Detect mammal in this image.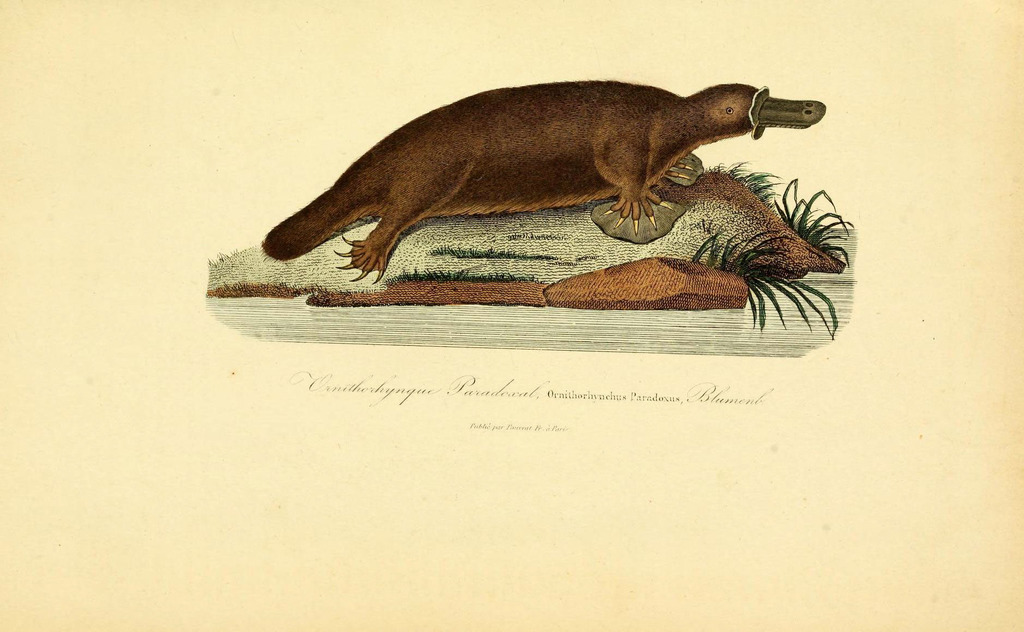
Detection: [267,74,771,277].
